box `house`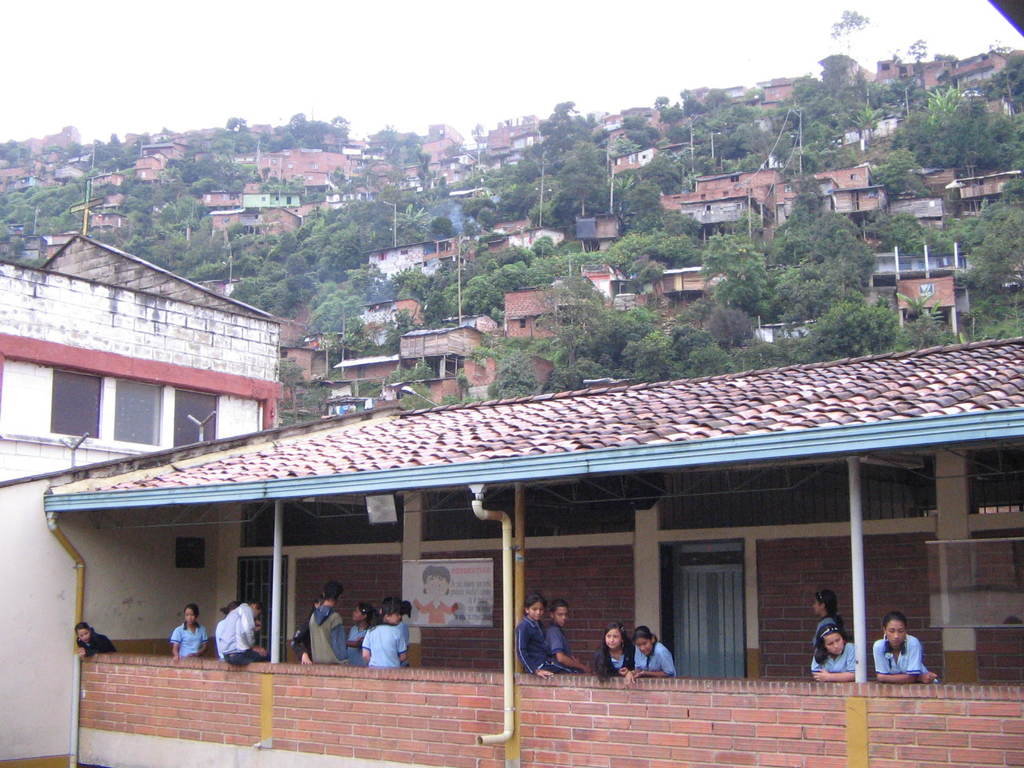
l=619, t=117, r=655, b=157
